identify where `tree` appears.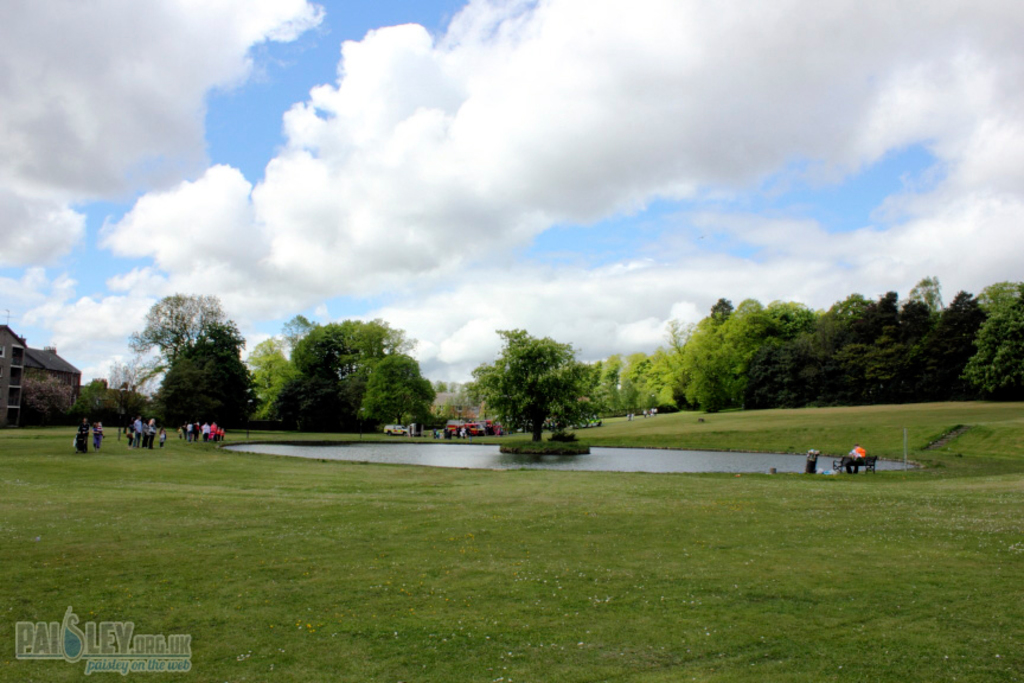
Appears at (x1=678, y1=300, x2=775, y2=415).
